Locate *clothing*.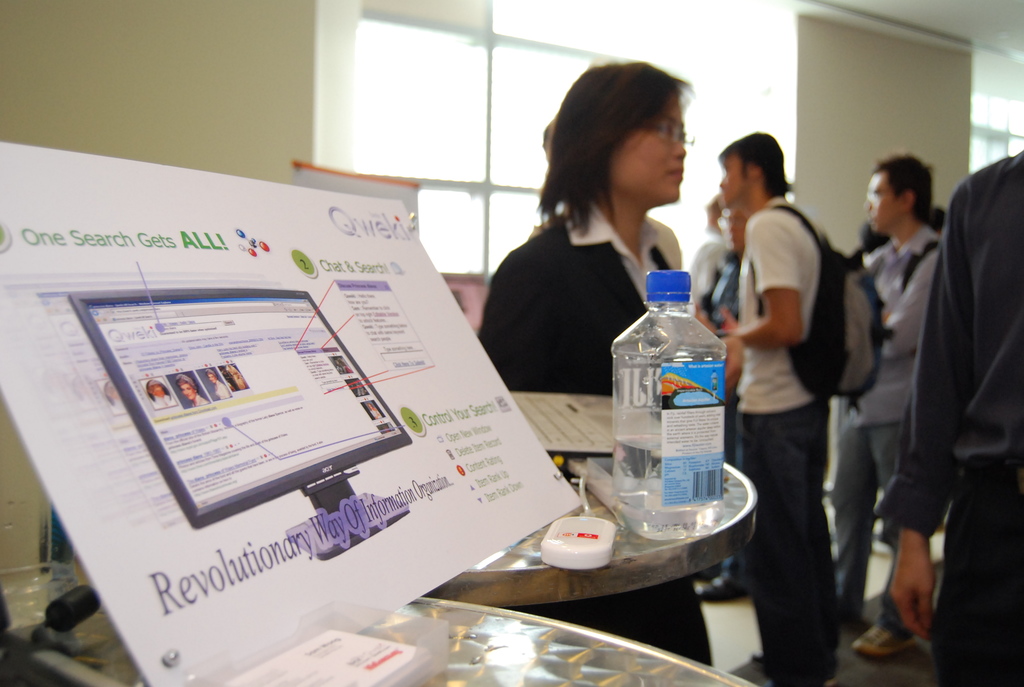
Bounding box: box(860, 217, 954, 531).
